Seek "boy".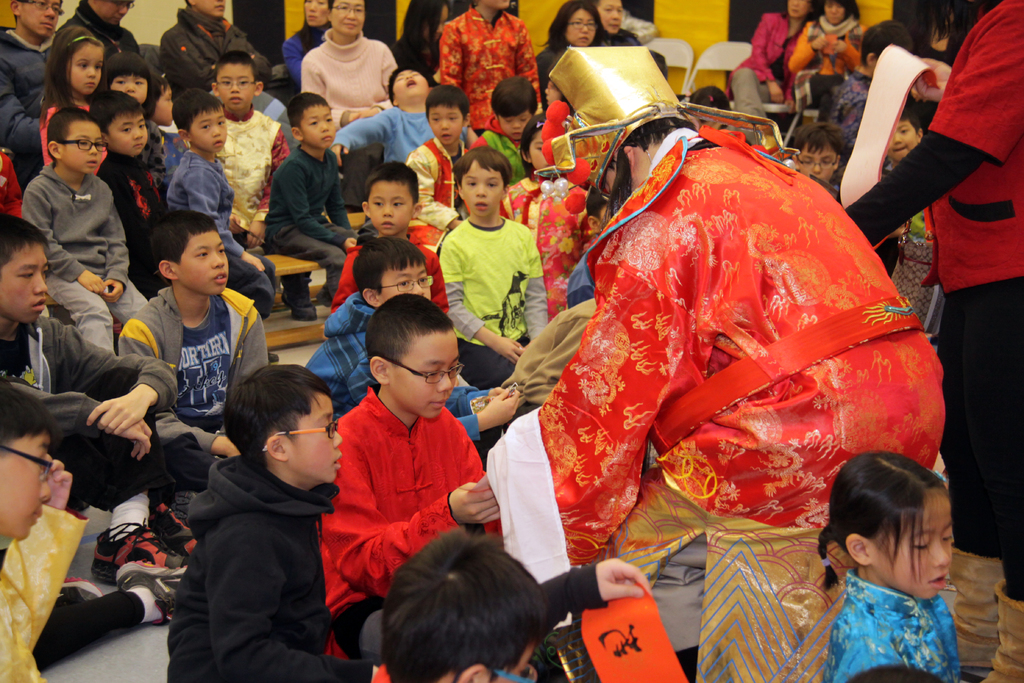
(0,369,90,682).
